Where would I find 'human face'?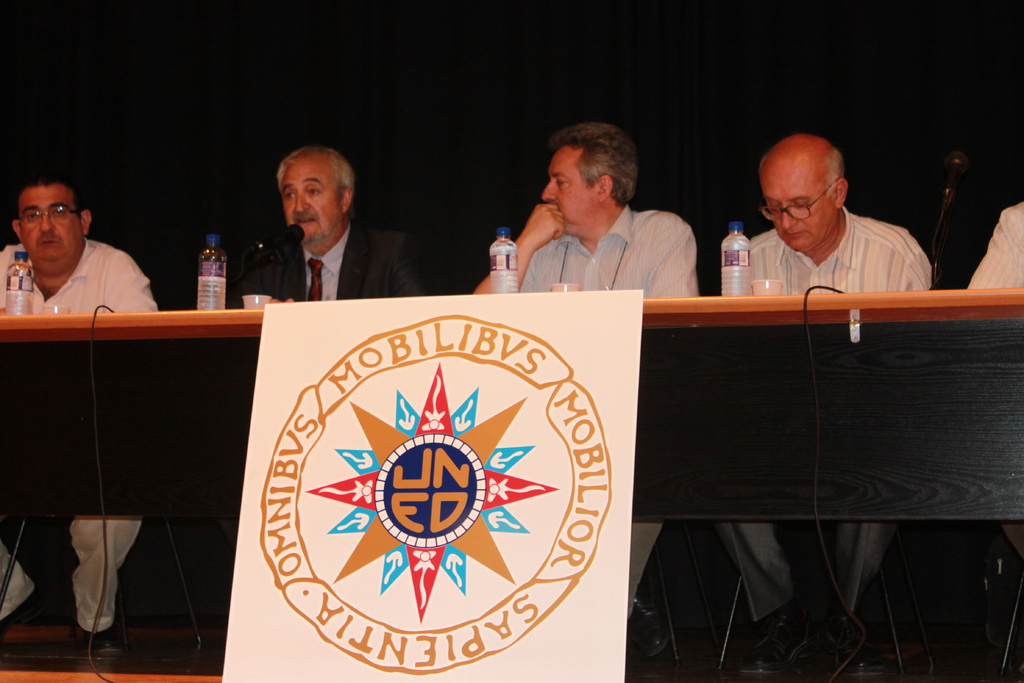
At box(545, 150, 593, 235).
